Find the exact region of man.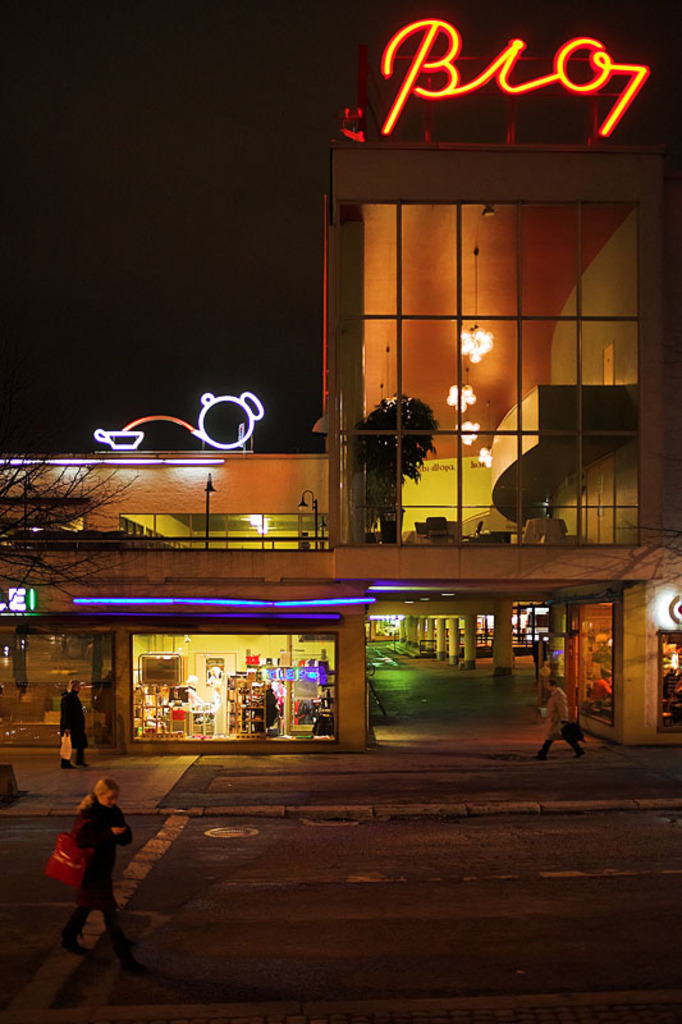
Exact region: <box>54,676,86,768</box>.
